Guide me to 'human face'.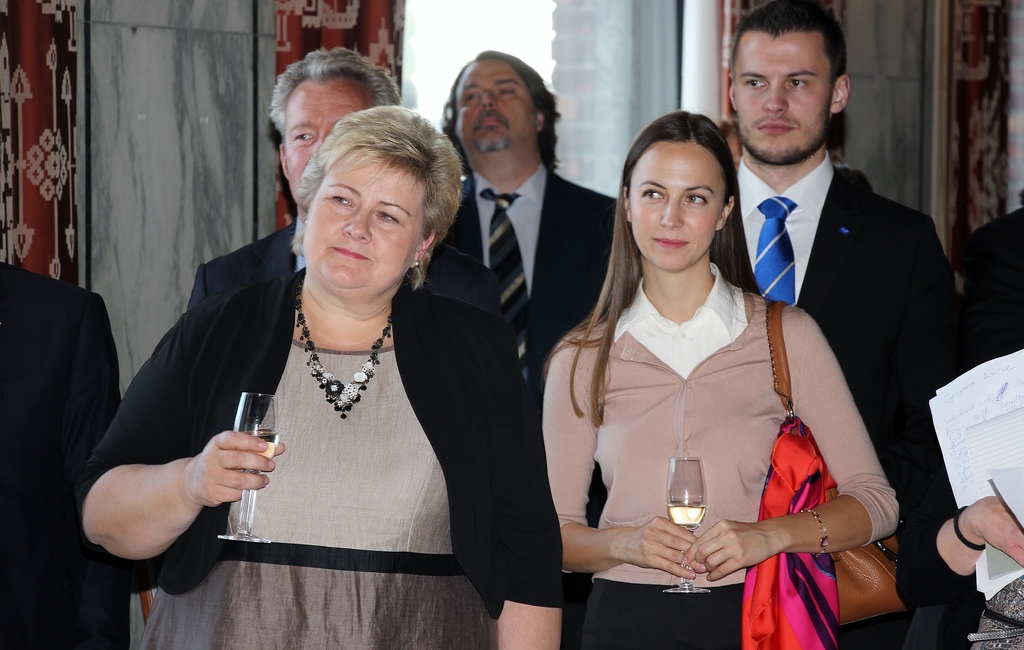
Guidance: box(282, 79, 376, 200).
